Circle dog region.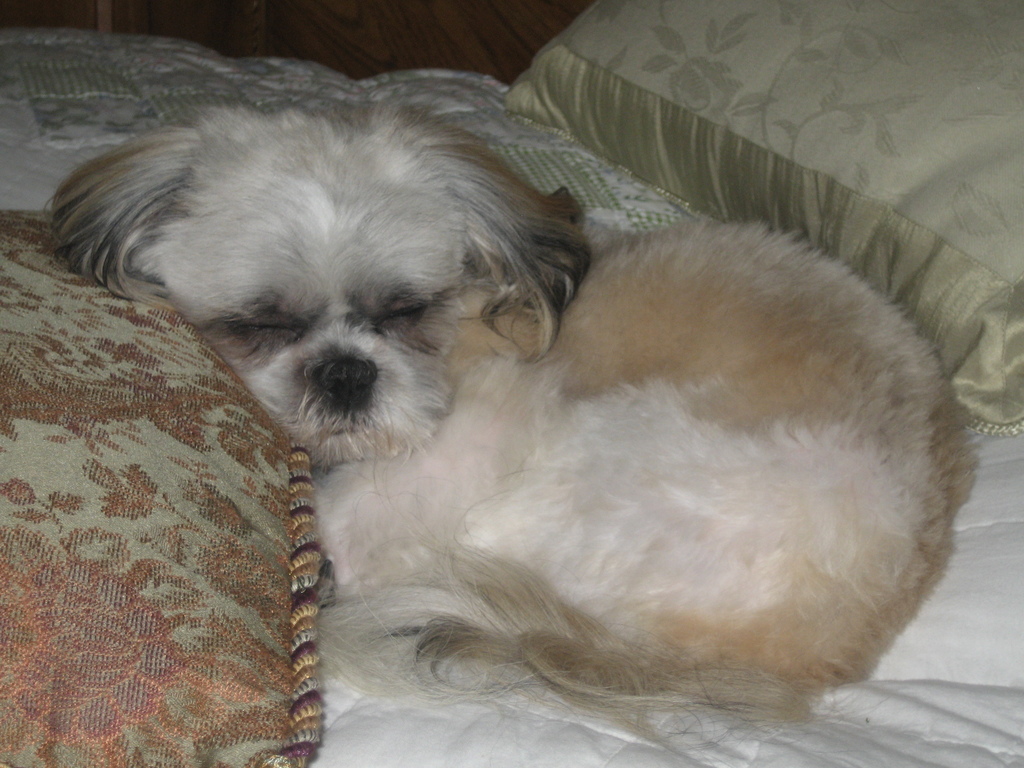
Region: pyautogui.locateOnScreen(47, 100, 985, 749).
